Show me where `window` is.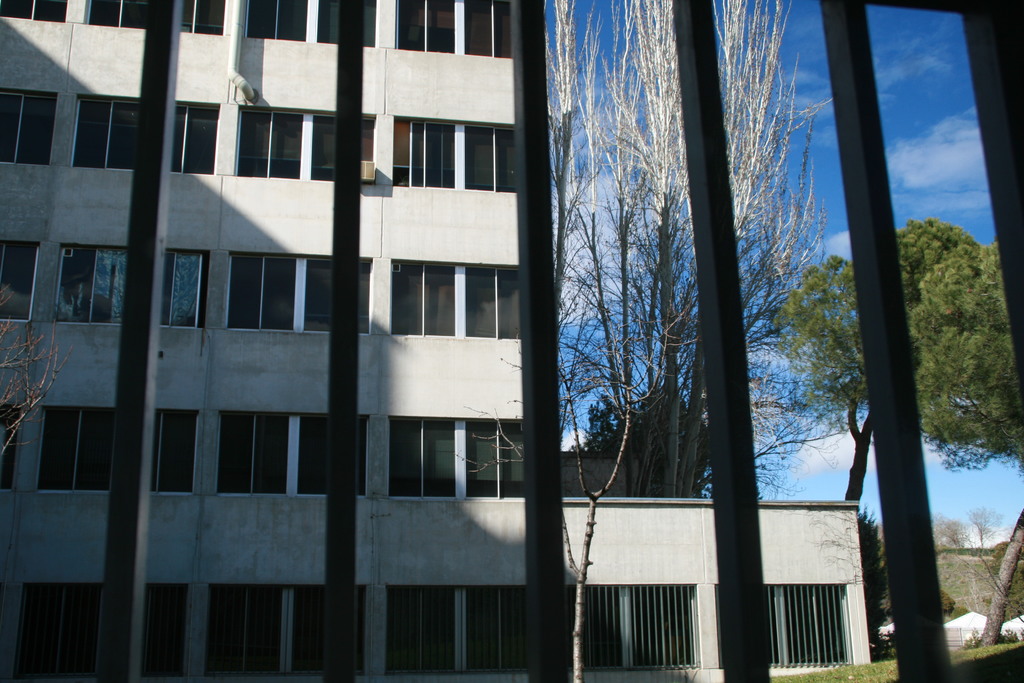
`window` is at (246,0,312,38).
